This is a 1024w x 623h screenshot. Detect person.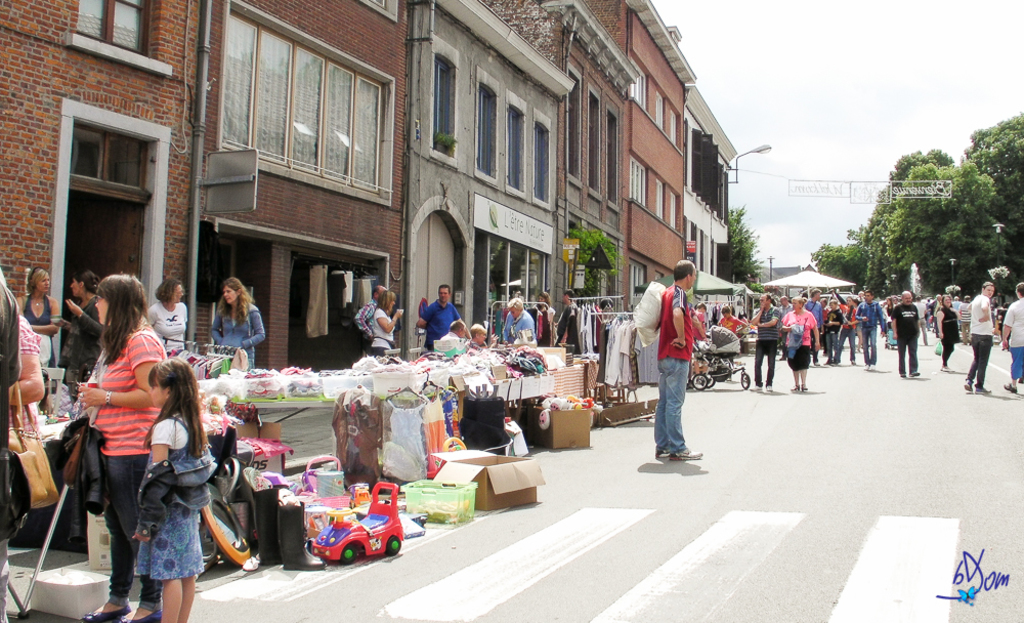
645, 245, 714, 474.
